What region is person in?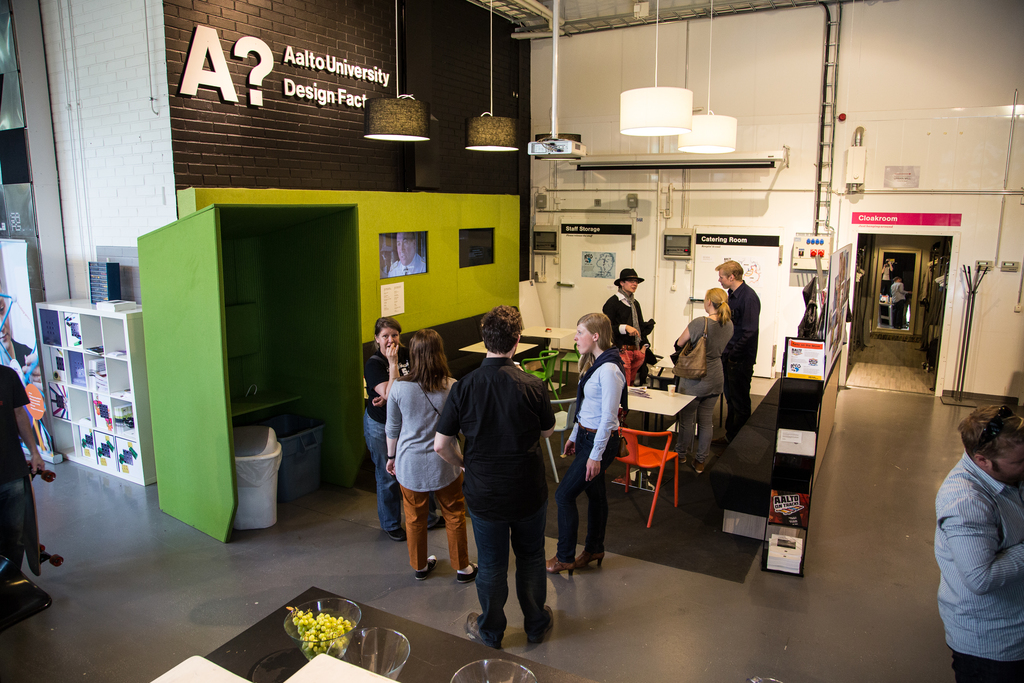
(x1=717, y1=262, x2=772, y2=438).
